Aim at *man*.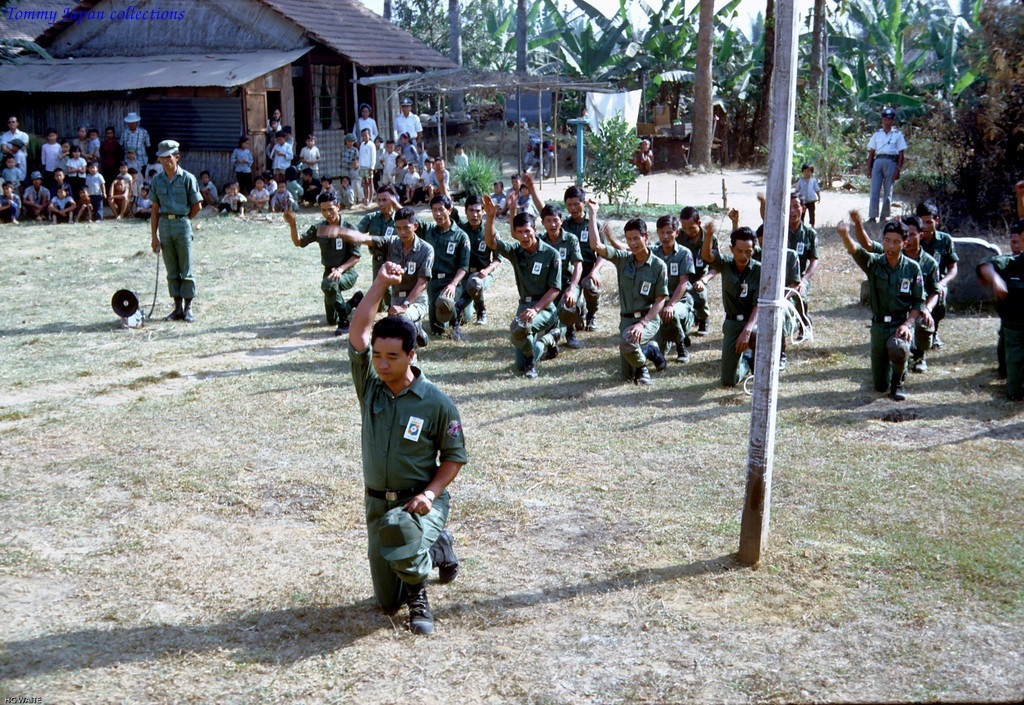
Aimed at left=142, top=135, right=209, bottom=325.
